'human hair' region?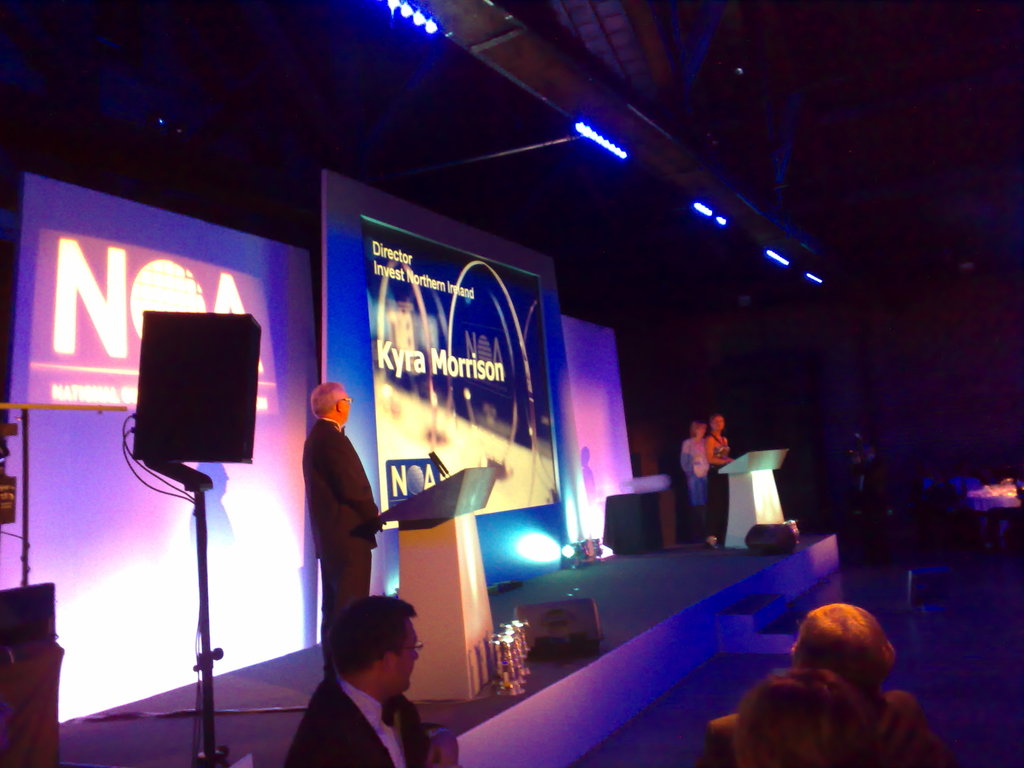
bbox=(741, 662, 872, 757)
